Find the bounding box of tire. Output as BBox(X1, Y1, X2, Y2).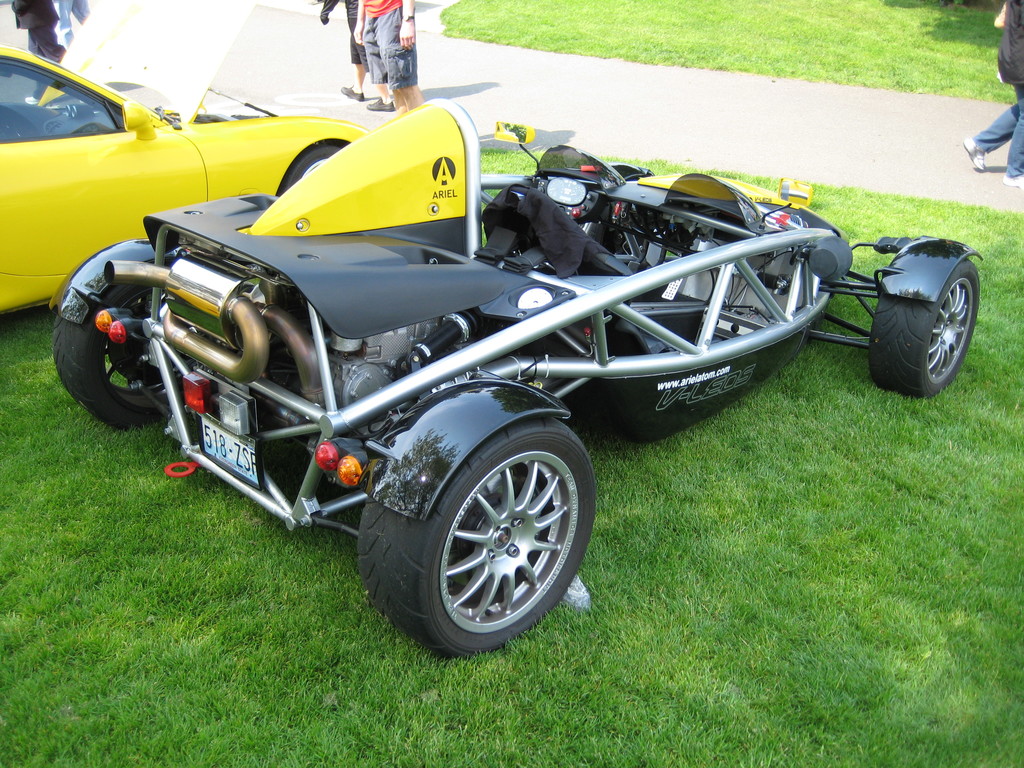
BBox(355, 415, 596, 661).
